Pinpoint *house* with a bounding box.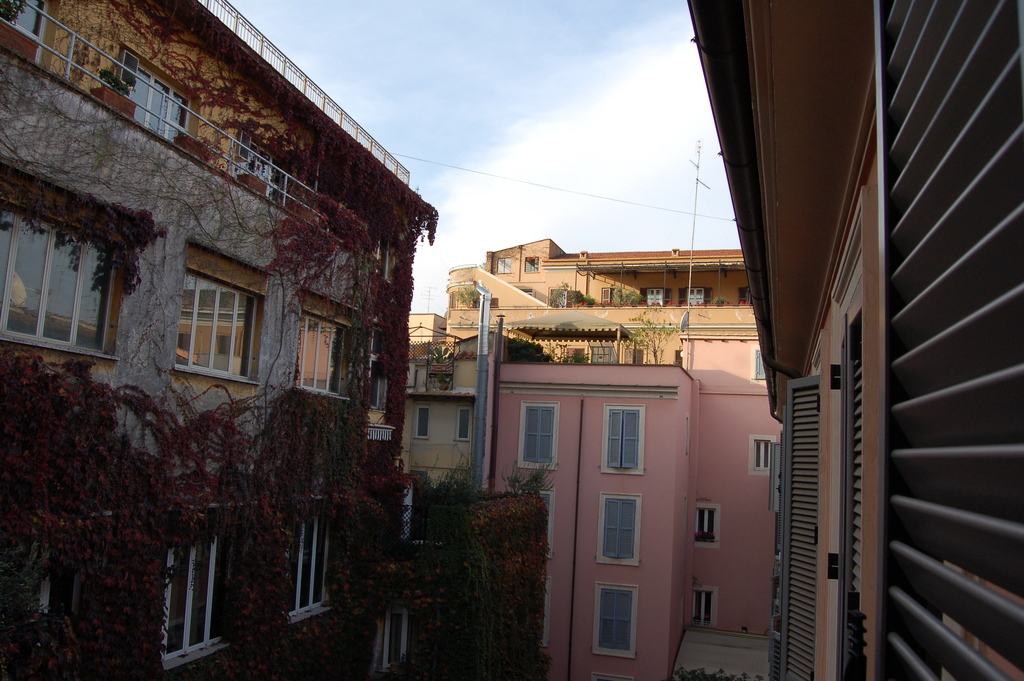
left=686, top=0, right=1023, bottom=680.
